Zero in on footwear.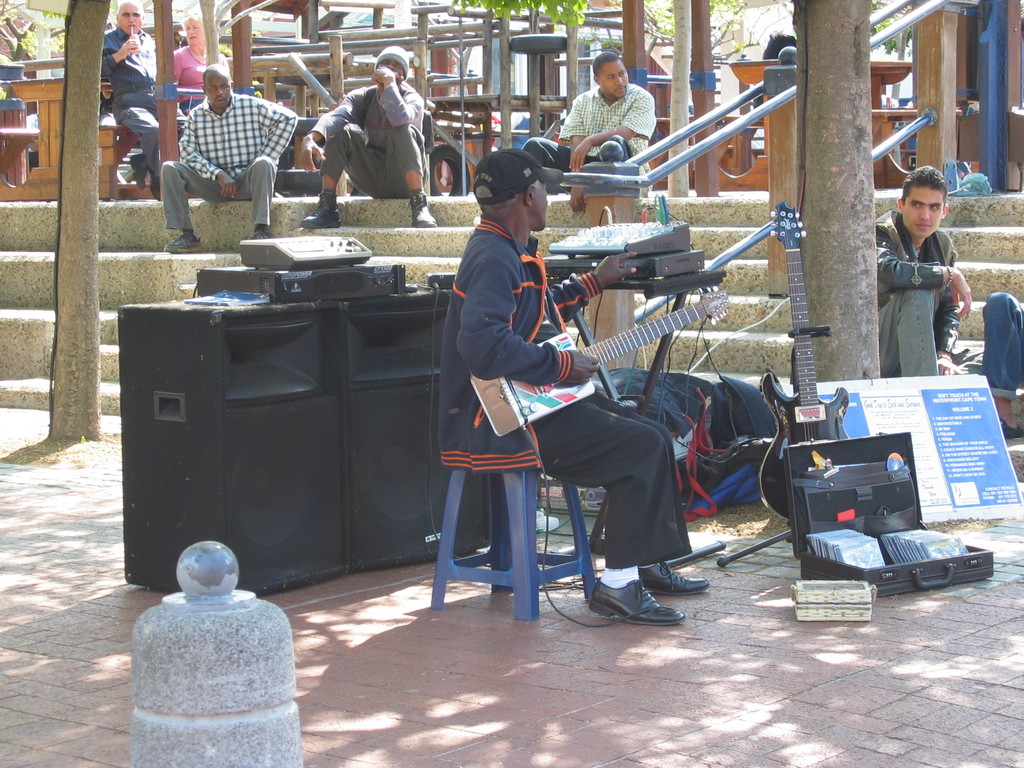
Zeroed in: pyautogui.locateOnScreen(148, 178, 161, 202).
